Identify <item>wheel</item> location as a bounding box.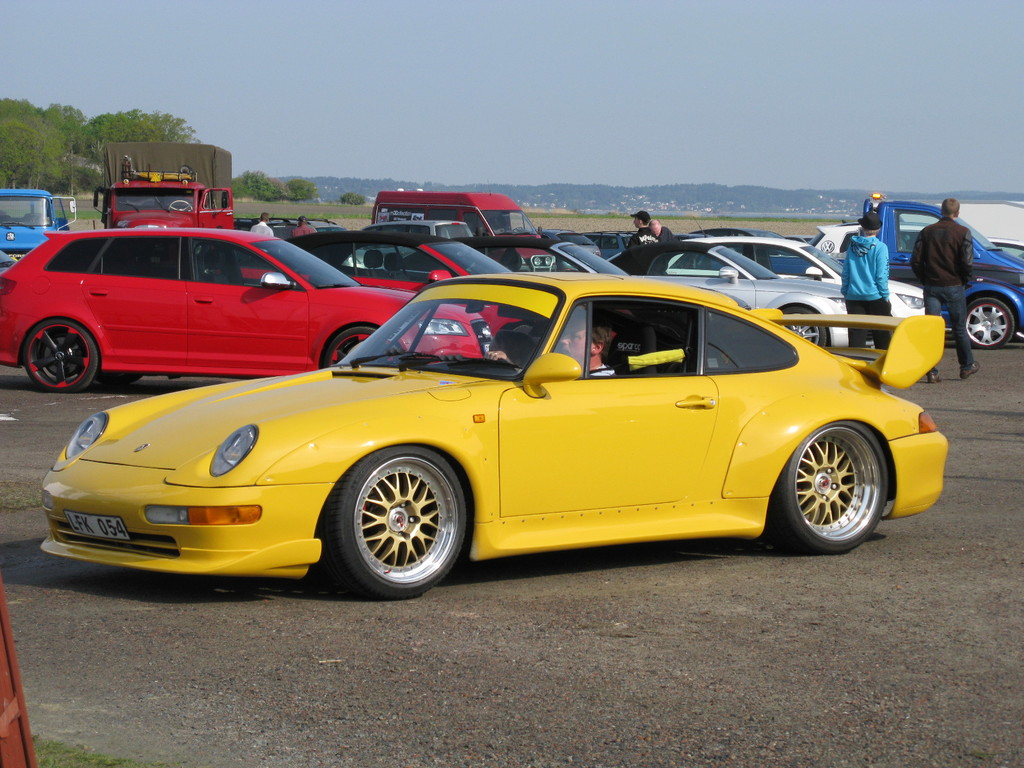
bbox(964, 296, 1014, 348).
